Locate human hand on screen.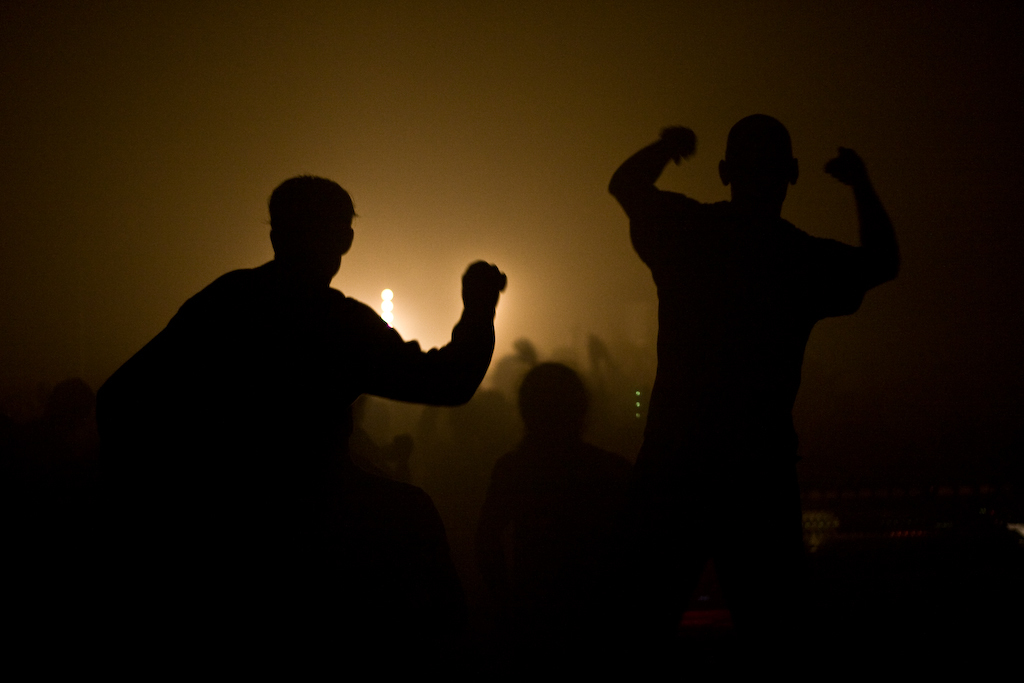
On screen at (824,144,868,189).
